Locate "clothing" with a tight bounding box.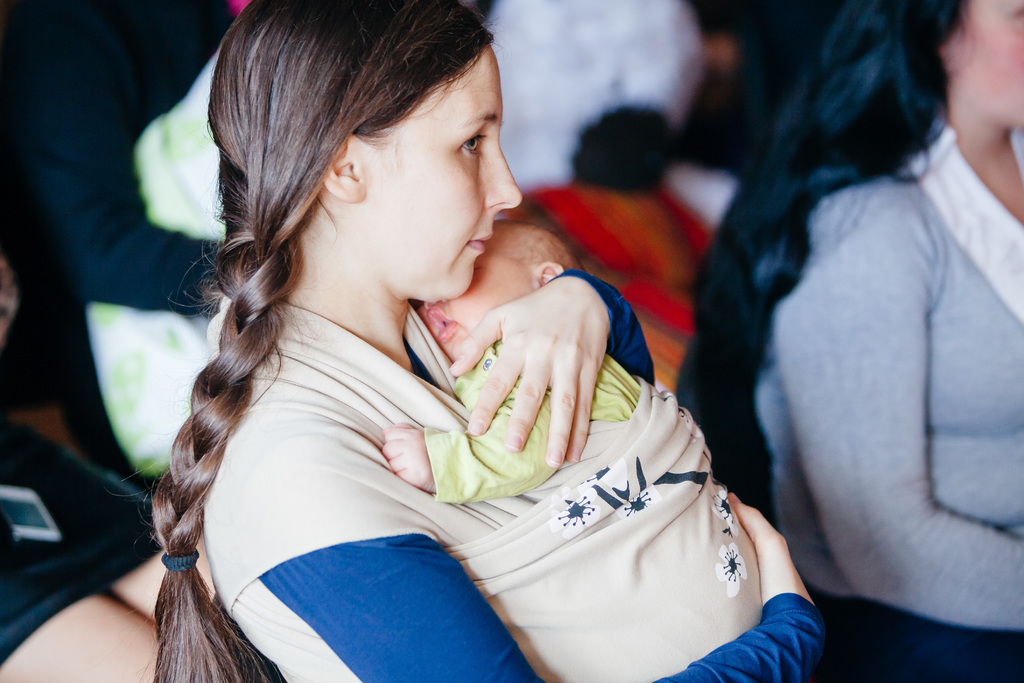
(0,394,179,653).
